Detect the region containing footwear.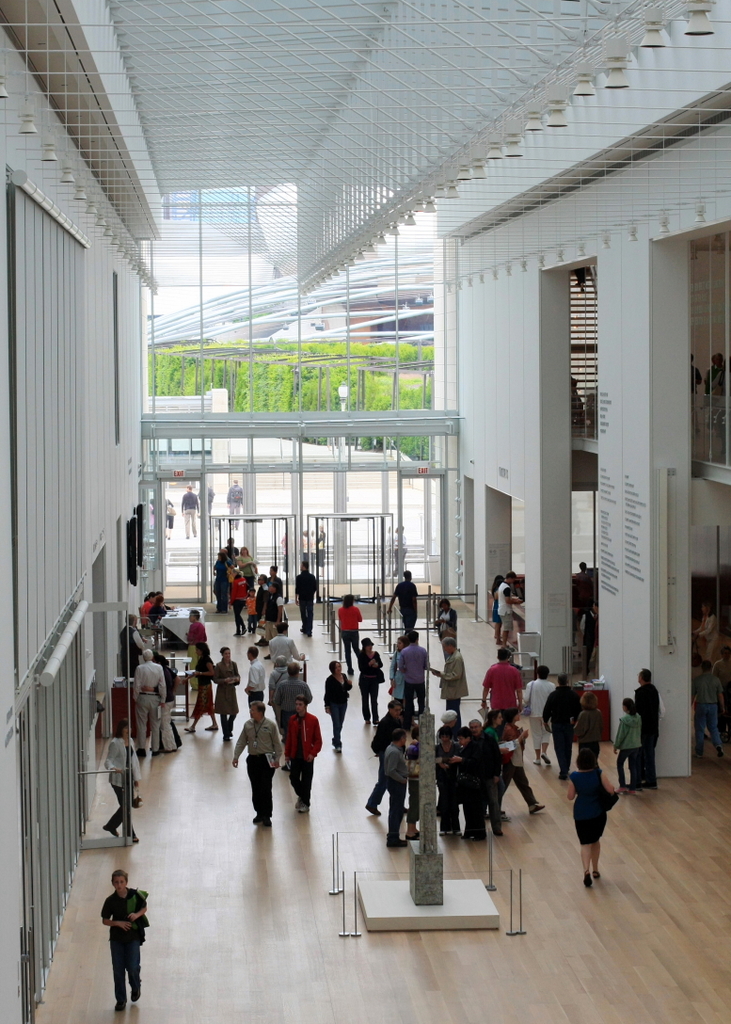
l=492, t=828, r=502, b=836.
